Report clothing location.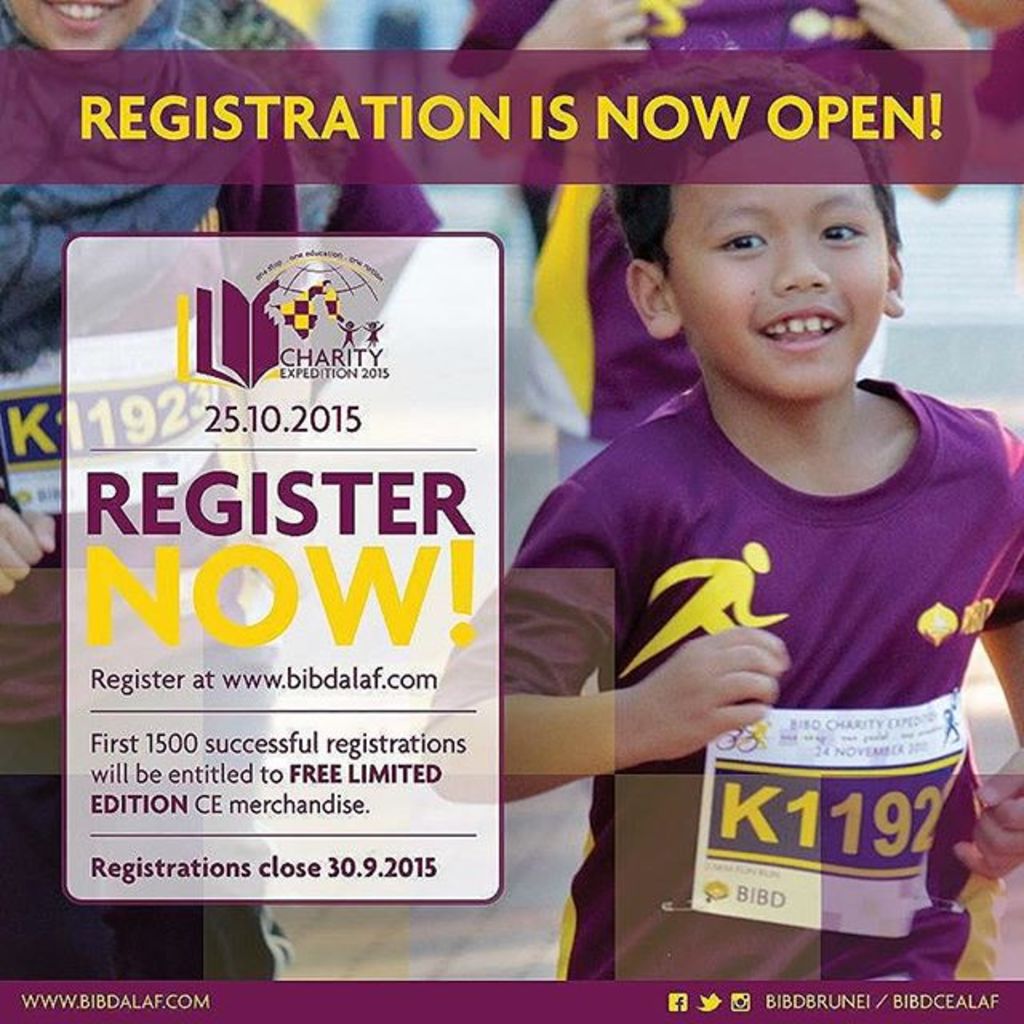
Report: pyautogui.locateOnScreen(0, 0, 438, 981).
